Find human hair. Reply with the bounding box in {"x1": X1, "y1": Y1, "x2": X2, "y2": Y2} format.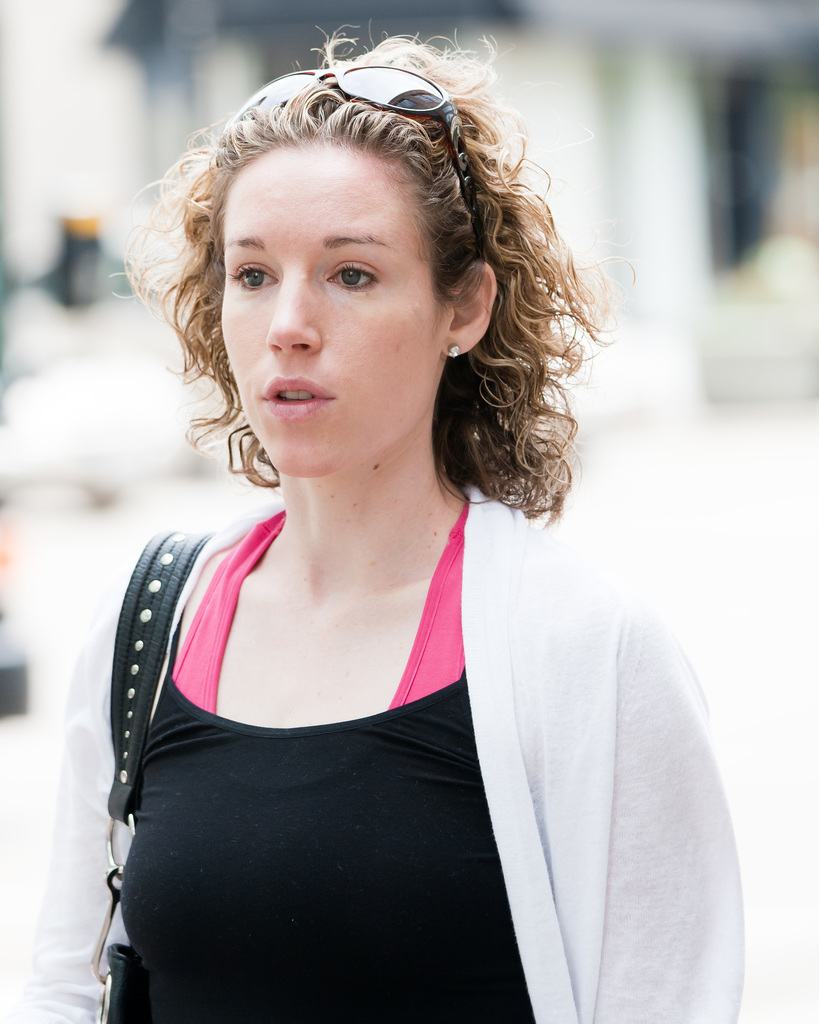
{"x1": 136, "y1": 29, "x2": 564, "y2": 532}.
